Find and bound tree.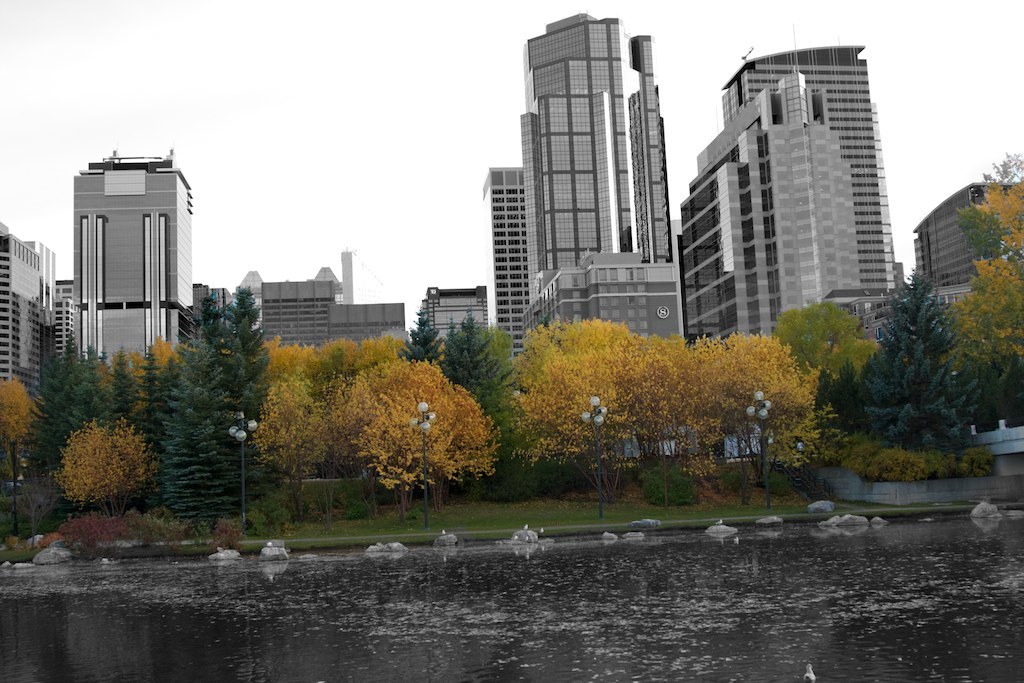
Bound: <box>0,380,45,530</box>.
